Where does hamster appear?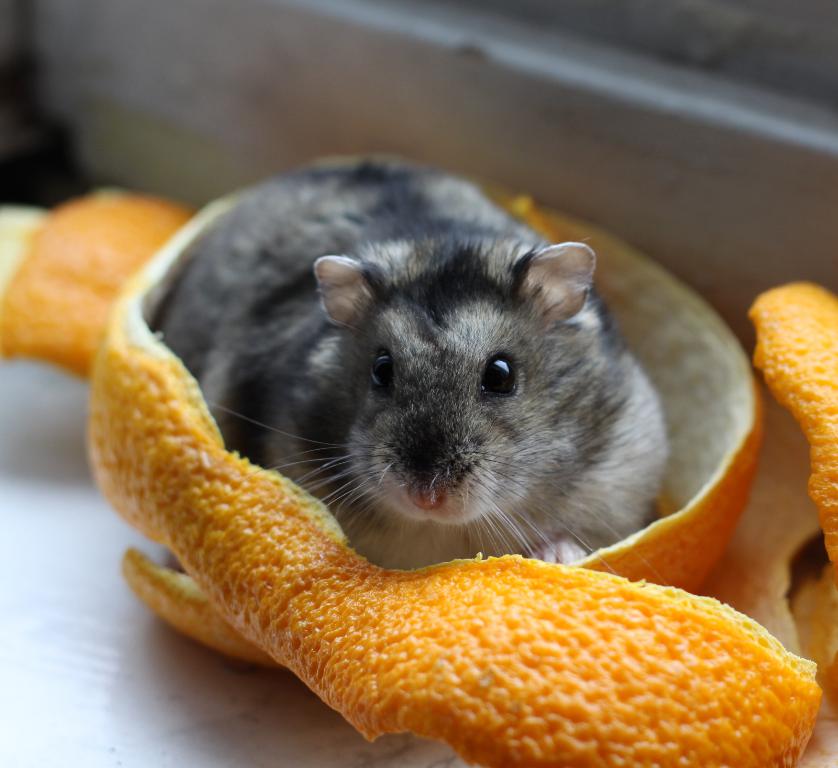
Appears at (143, 154, 670, 580).
